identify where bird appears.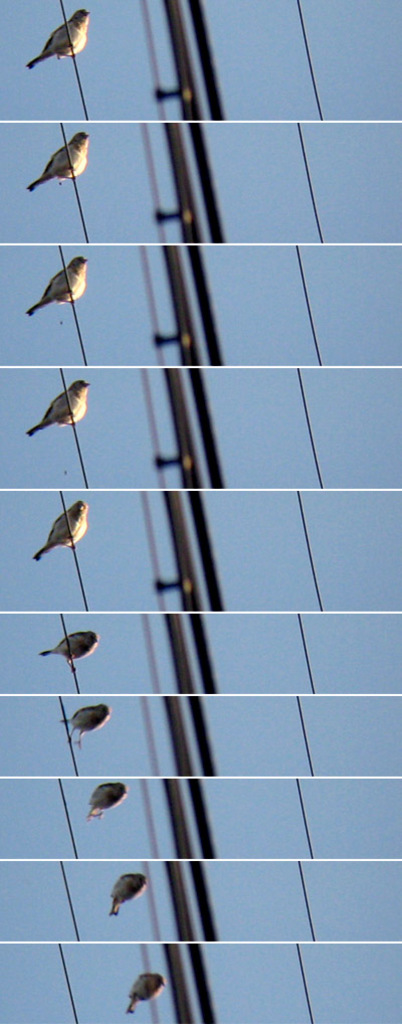
Appears at 53, 699, 110, 743.
